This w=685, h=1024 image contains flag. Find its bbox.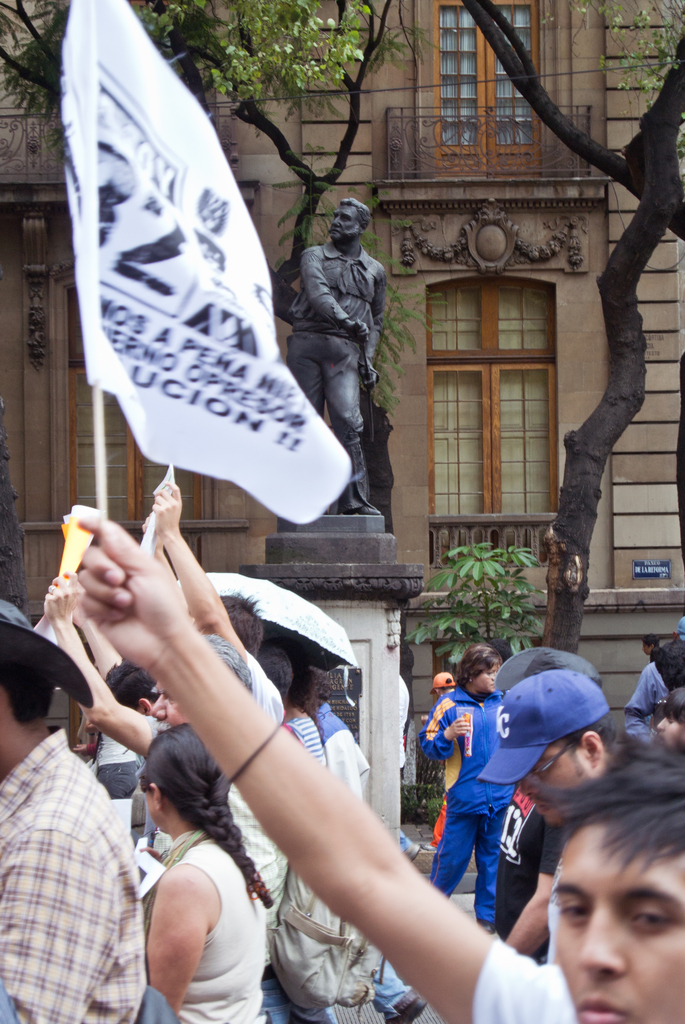
select_region(60, 0, 355, 522).
